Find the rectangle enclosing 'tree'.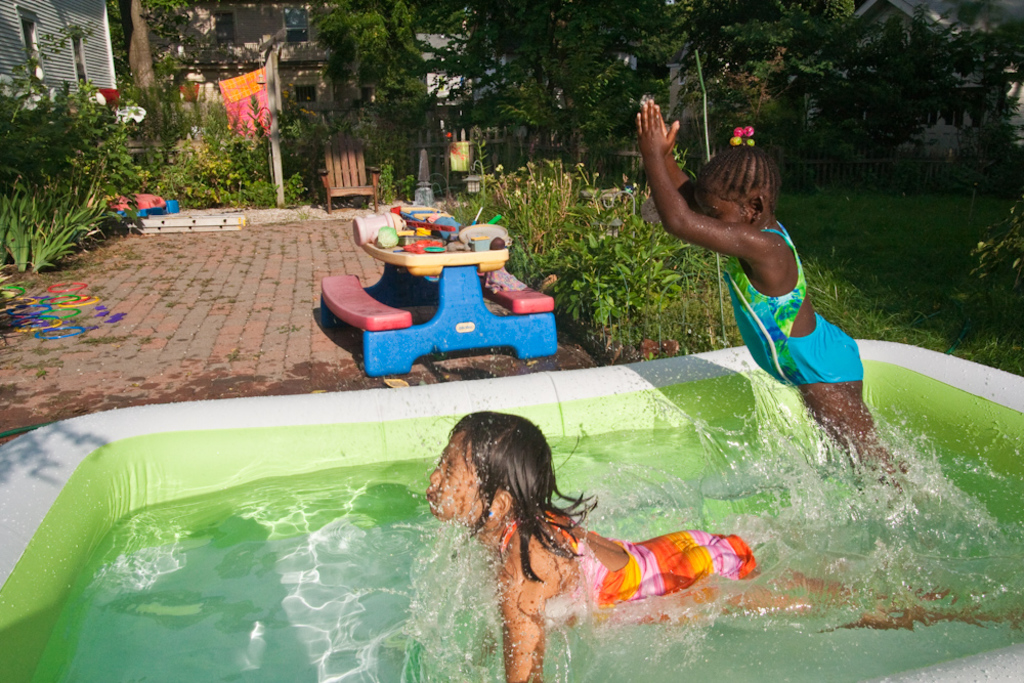
<bbox>942, 1, 1023, 117</bbox>.
